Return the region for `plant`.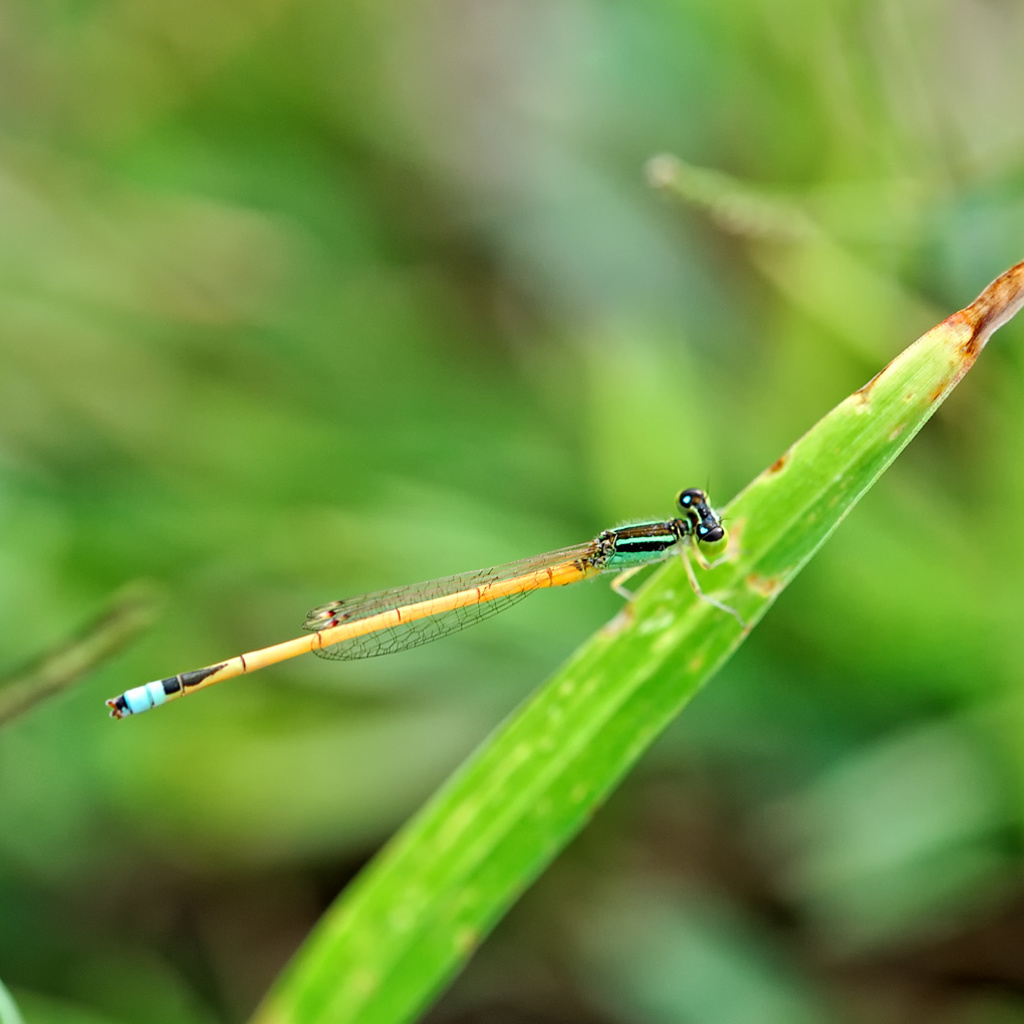
<bbox>0, 269, 1010, 1023</bbox>.
